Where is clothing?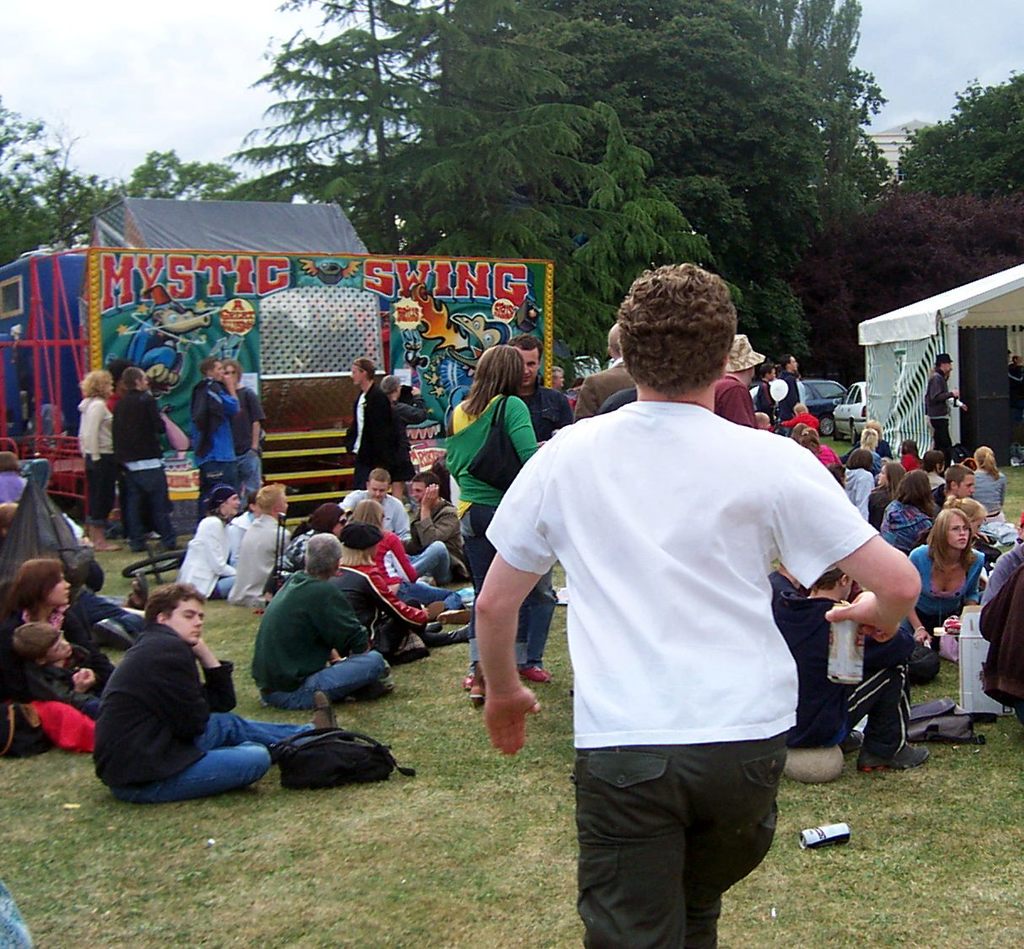
(x1=780, y1=408, x2=822, y2=434).
